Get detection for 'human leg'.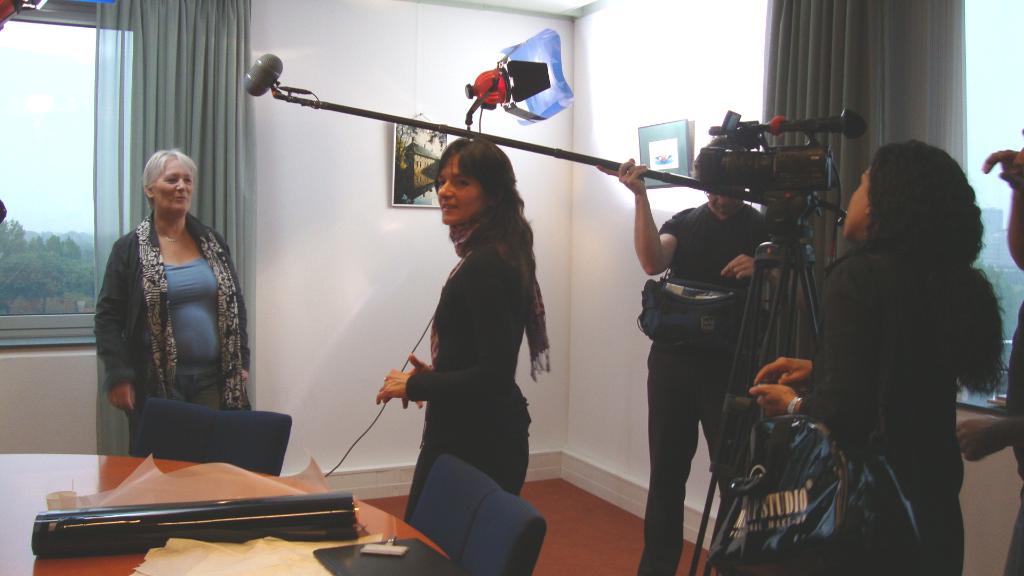
Detection: 453/393/527/492.
